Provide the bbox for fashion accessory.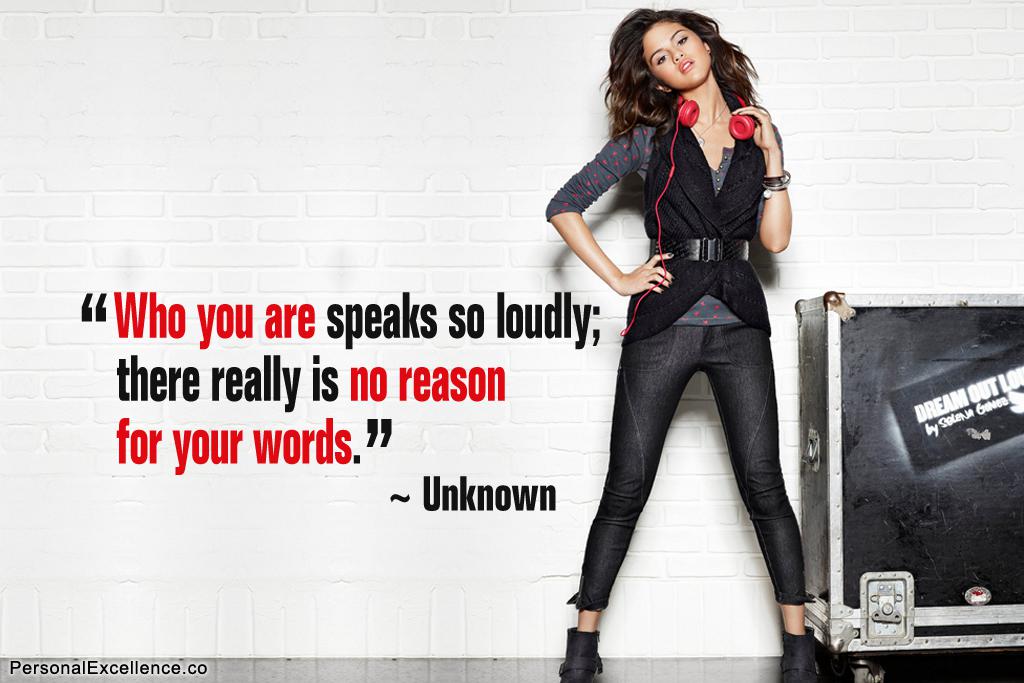
[650, 234, 751, 261].
